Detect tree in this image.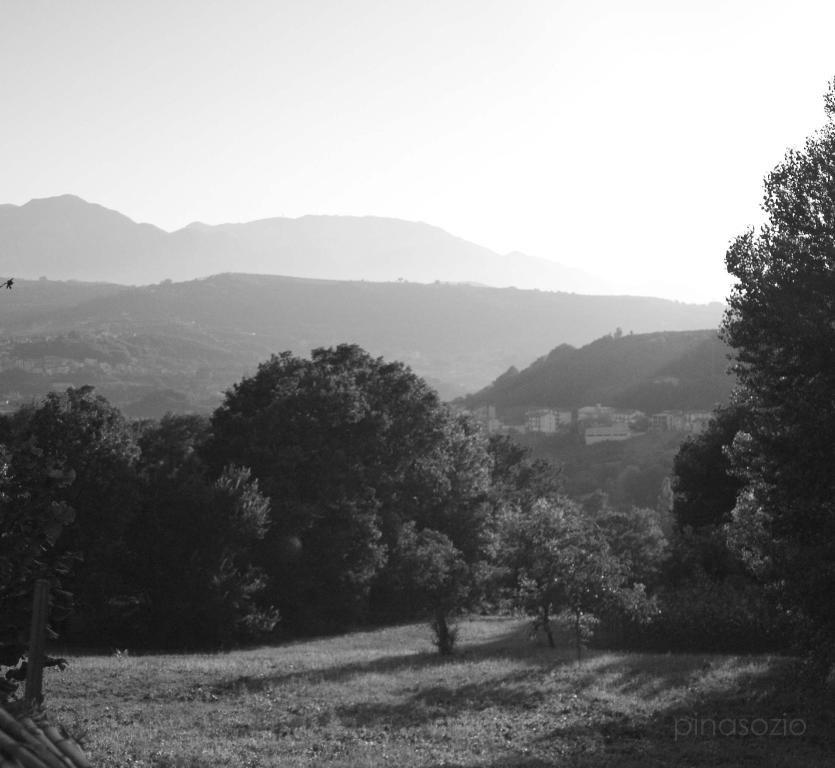
Detection: <box>663,84,834,615</box>.
